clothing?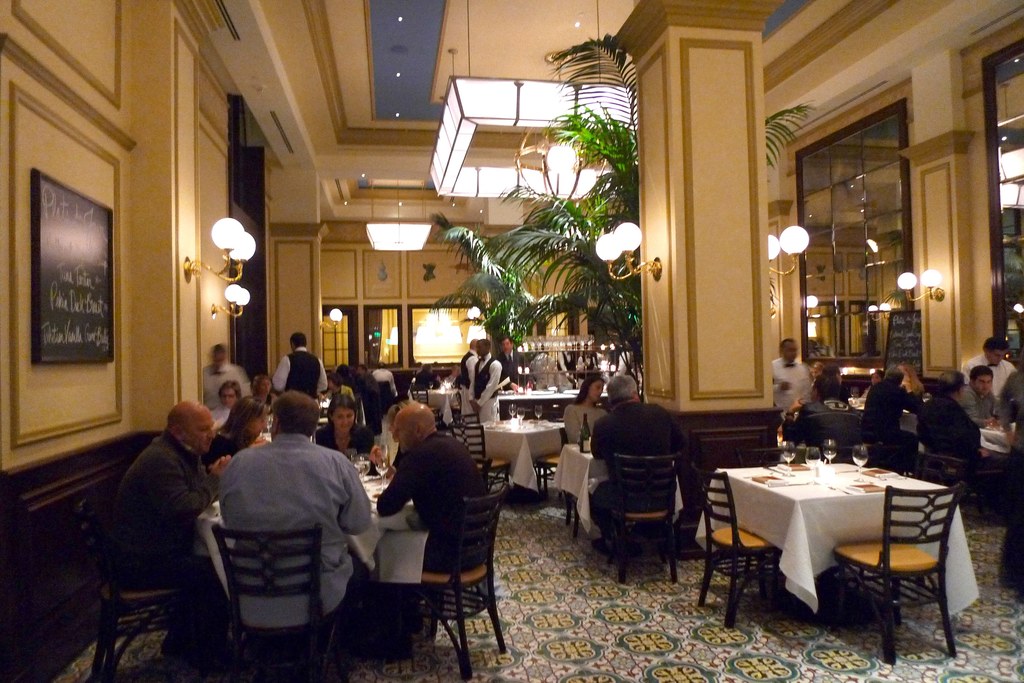
box=[360, 373, 391, 423]
